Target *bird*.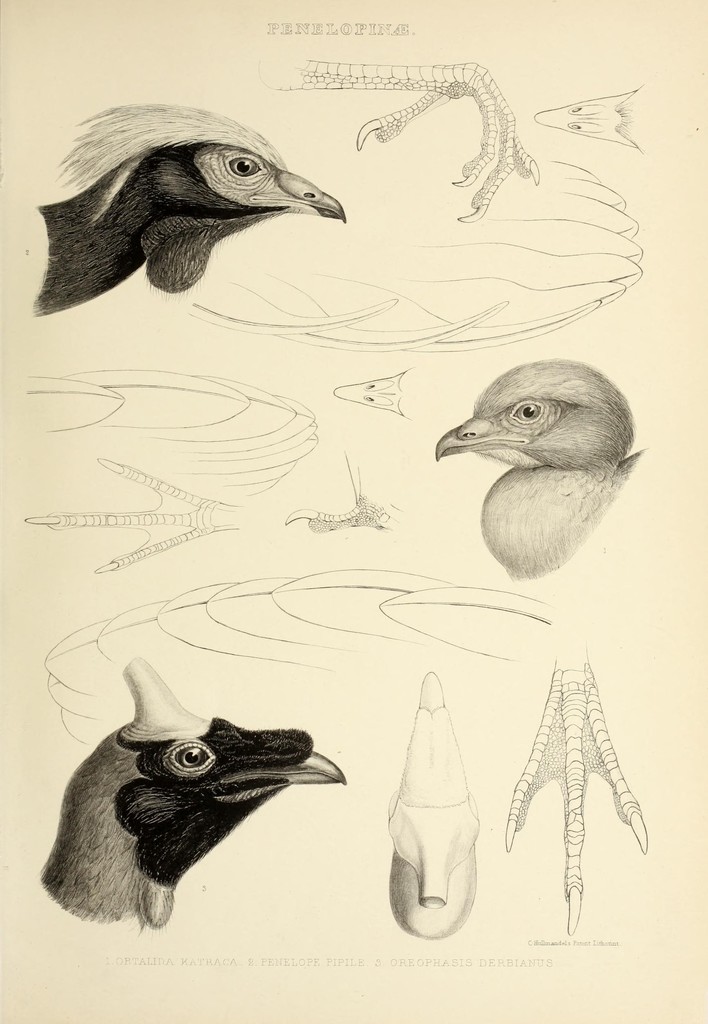
Target region: [x1=21, y1=113, x2=357, y2=307].
